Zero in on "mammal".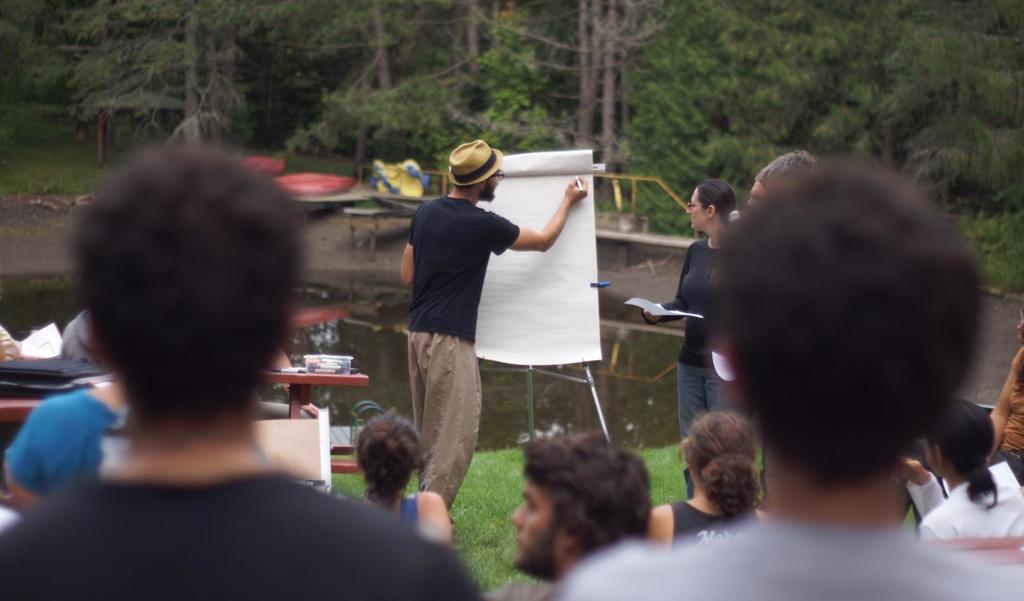
Zeroed in: (404,141,588,529).
